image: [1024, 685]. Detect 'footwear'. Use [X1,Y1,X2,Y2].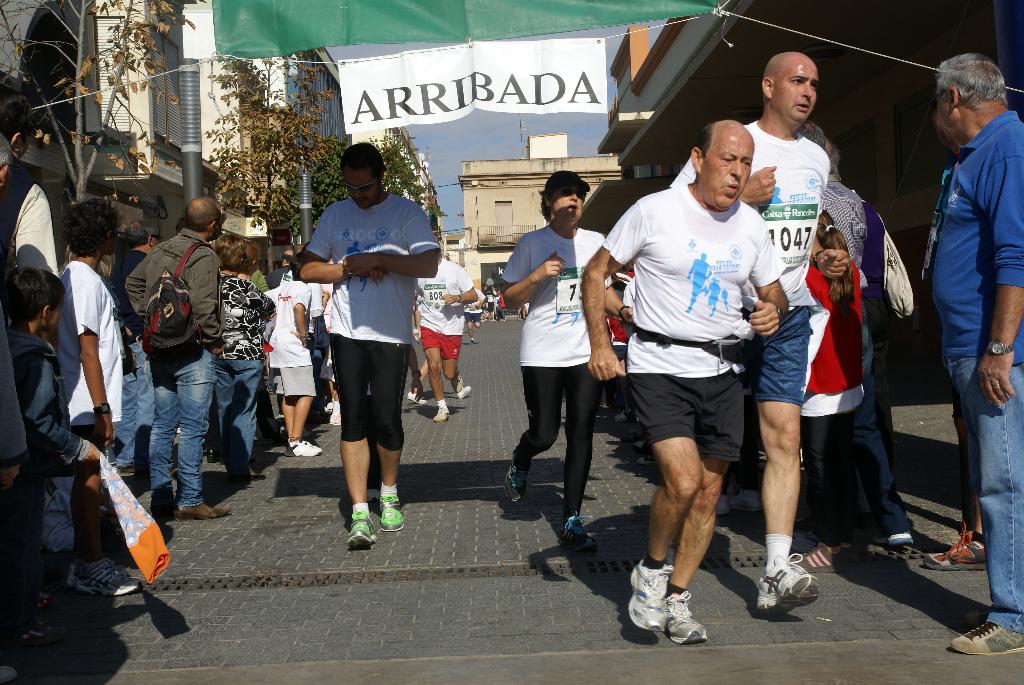
[379,494,404,535].
